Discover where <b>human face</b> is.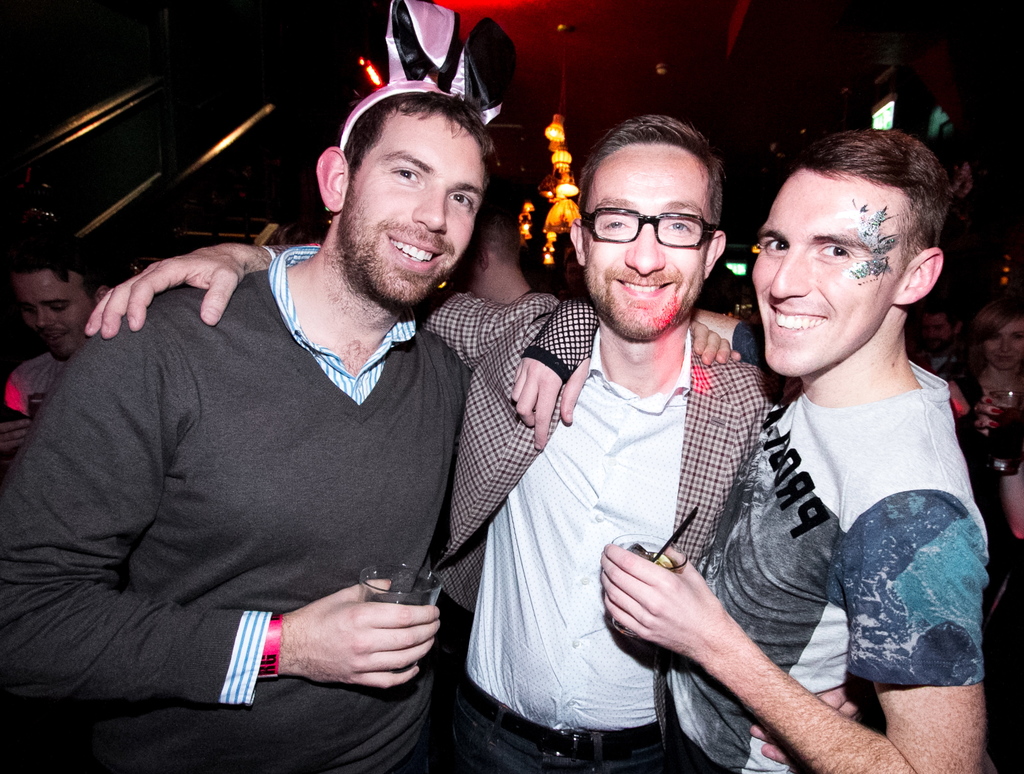
Discovered at [left=13, top=266, right=97, bottom=362].
